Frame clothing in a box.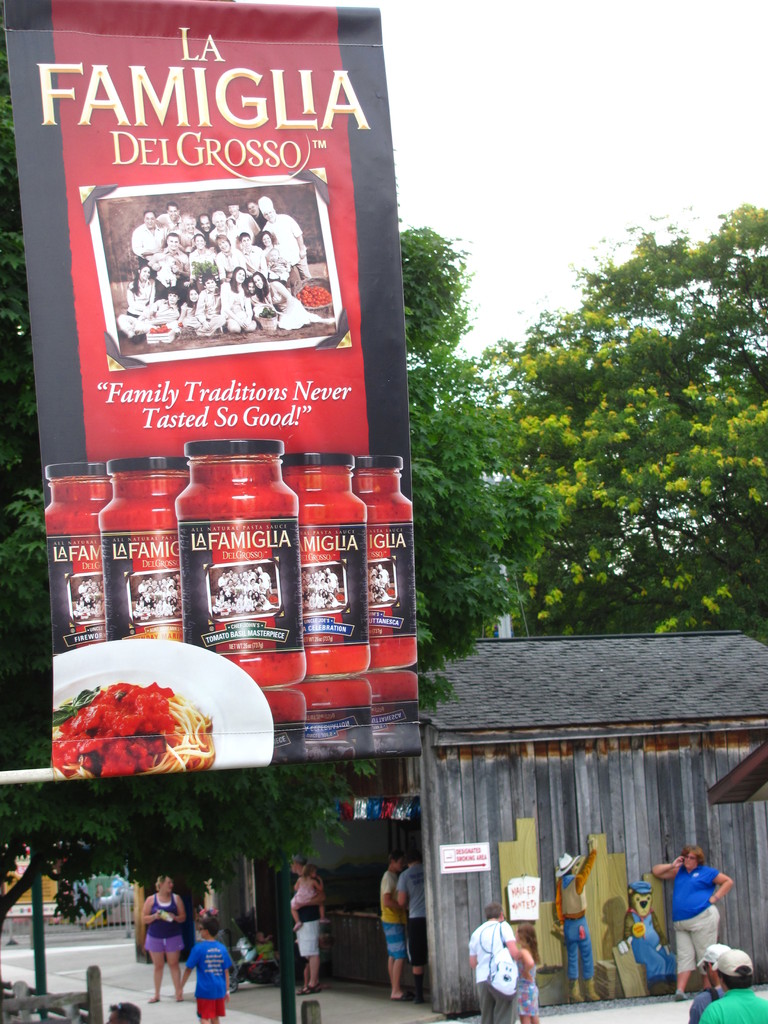
299,879,316,909.
